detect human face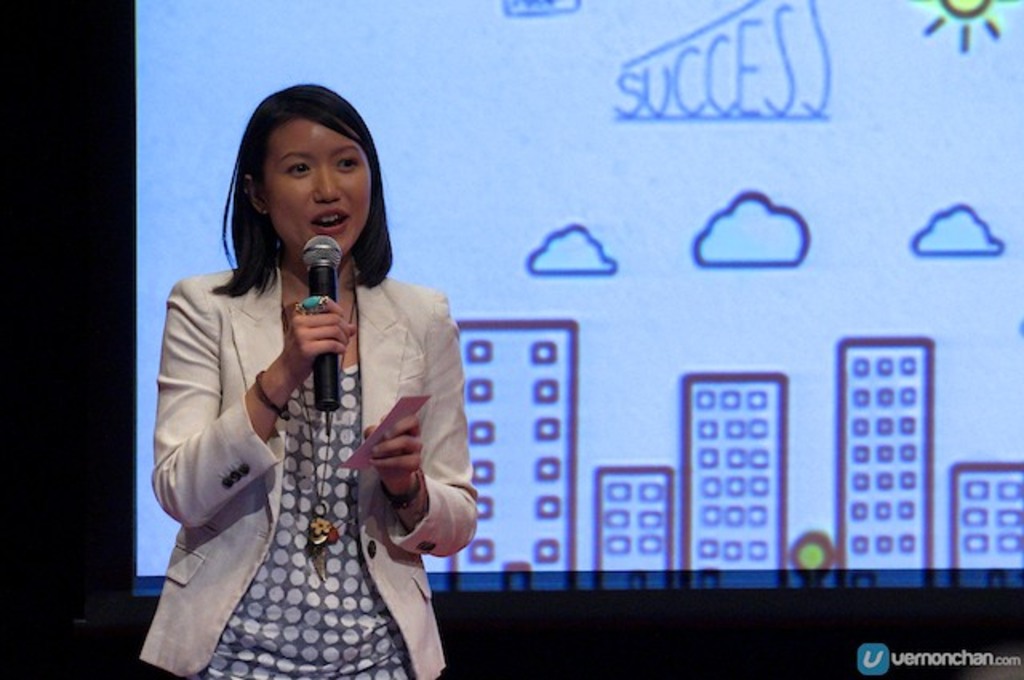
box=[259, 123, 373, 259]
